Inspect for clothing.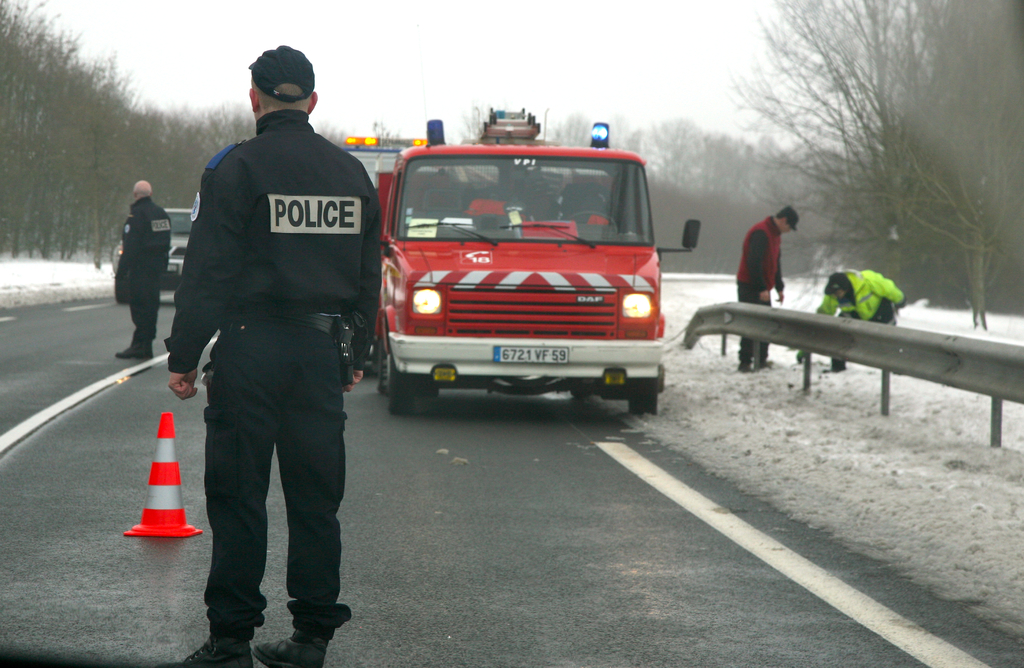
Inspection: 117/199/171/344.
